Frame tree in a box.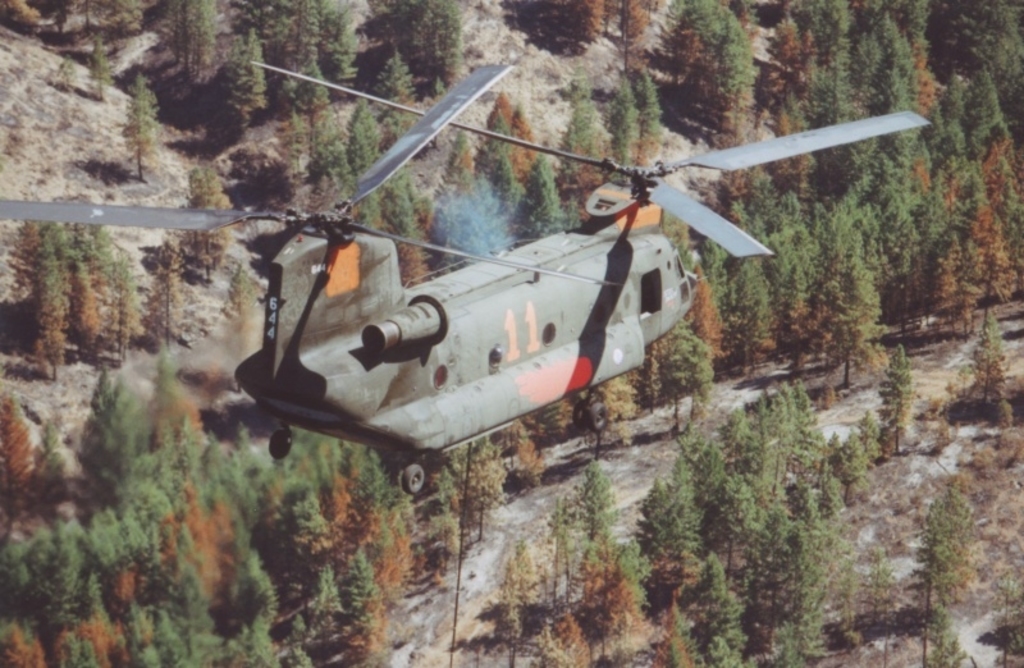
[909, 494, 970, 667].
